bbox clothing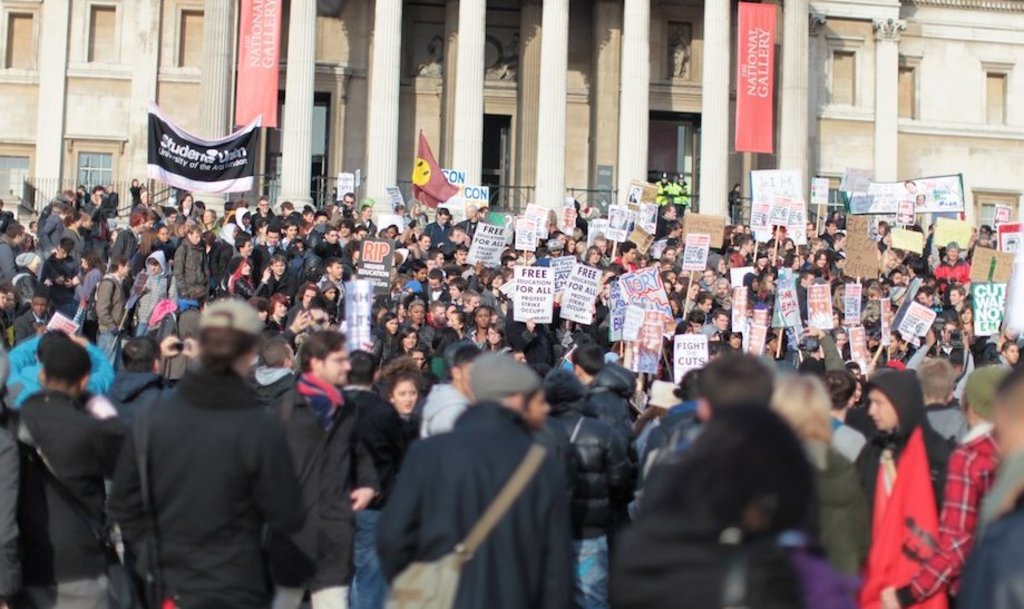
select_region(386, 403, 574, 608)
